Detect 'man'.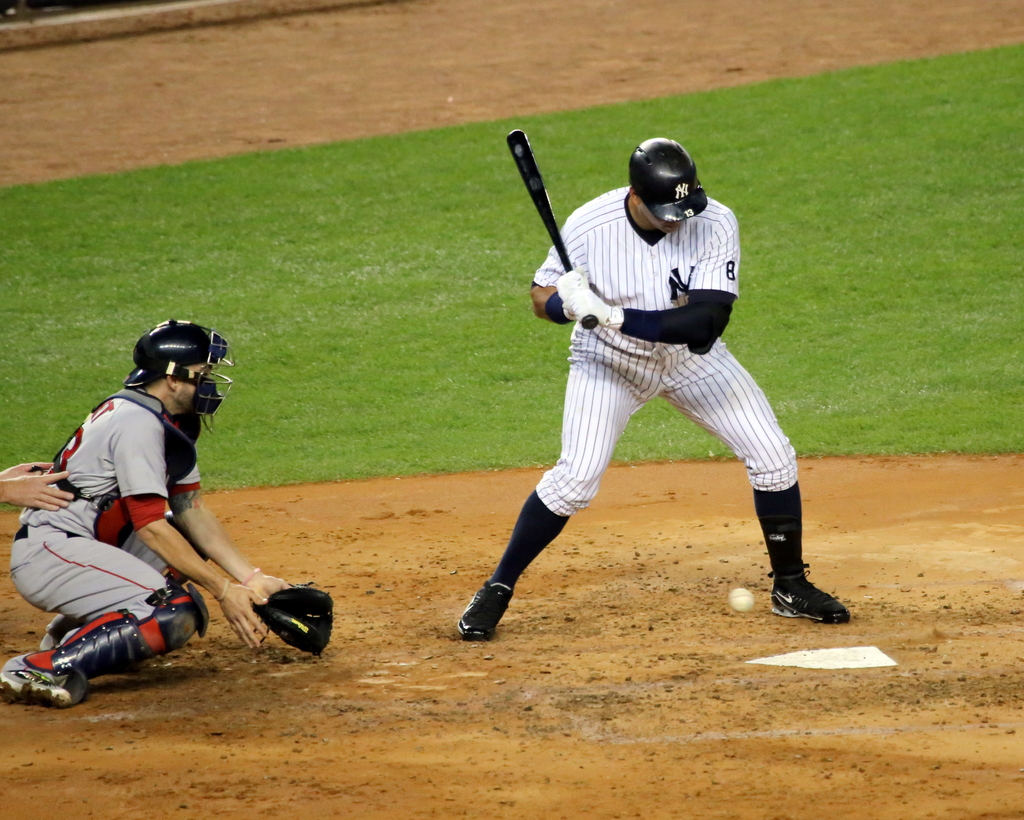
Detected at detection(10, 304, 315, 707).
